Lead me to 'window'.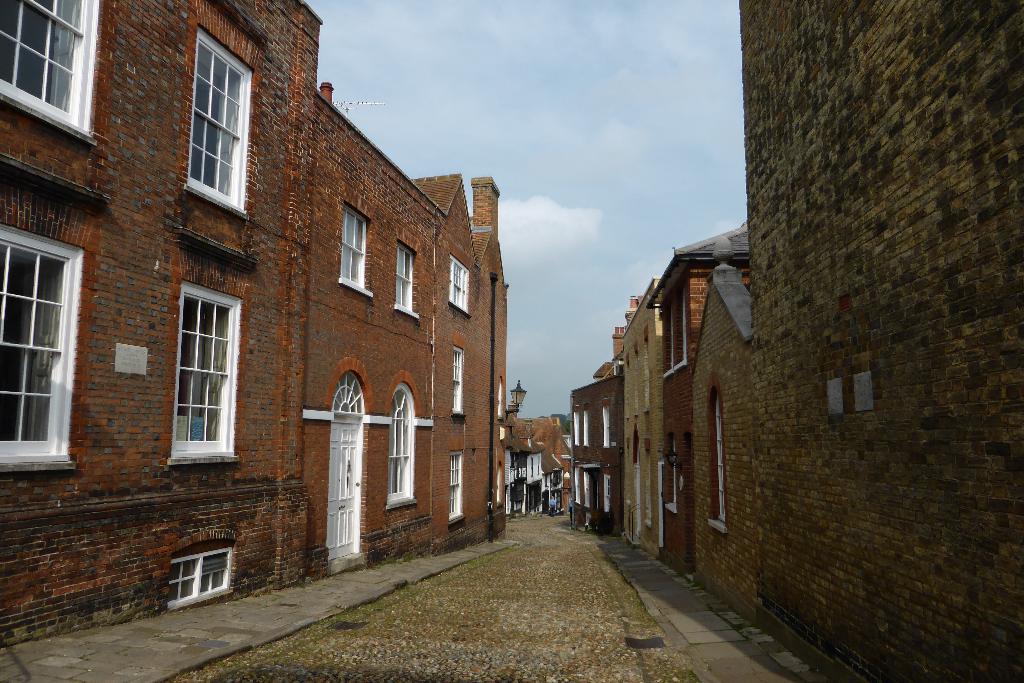
Lead to (left=446, top=258, right=476, bottom=321).
